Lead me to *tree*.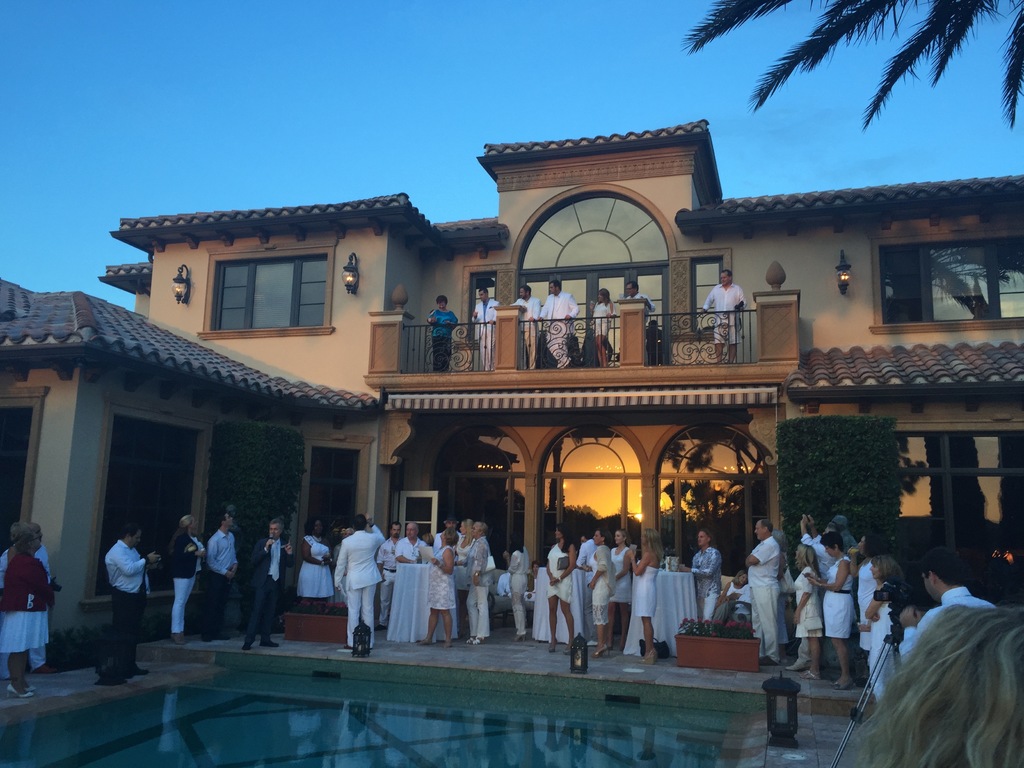
Lead to (204,416,306,565).
